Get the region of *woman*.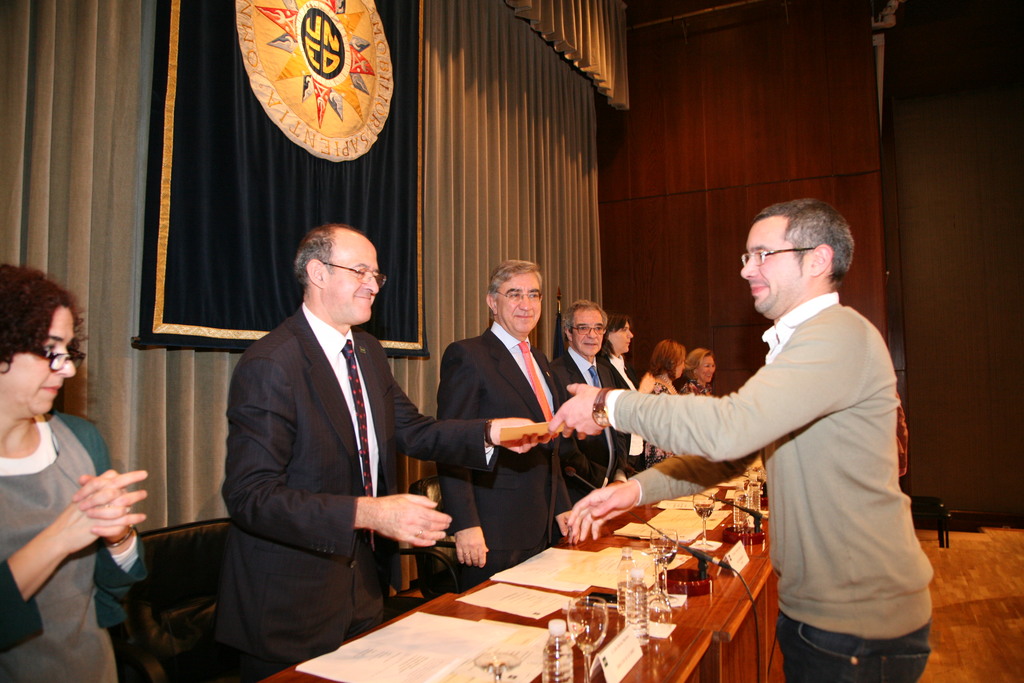
BBox(635, 341, 685, 467).
